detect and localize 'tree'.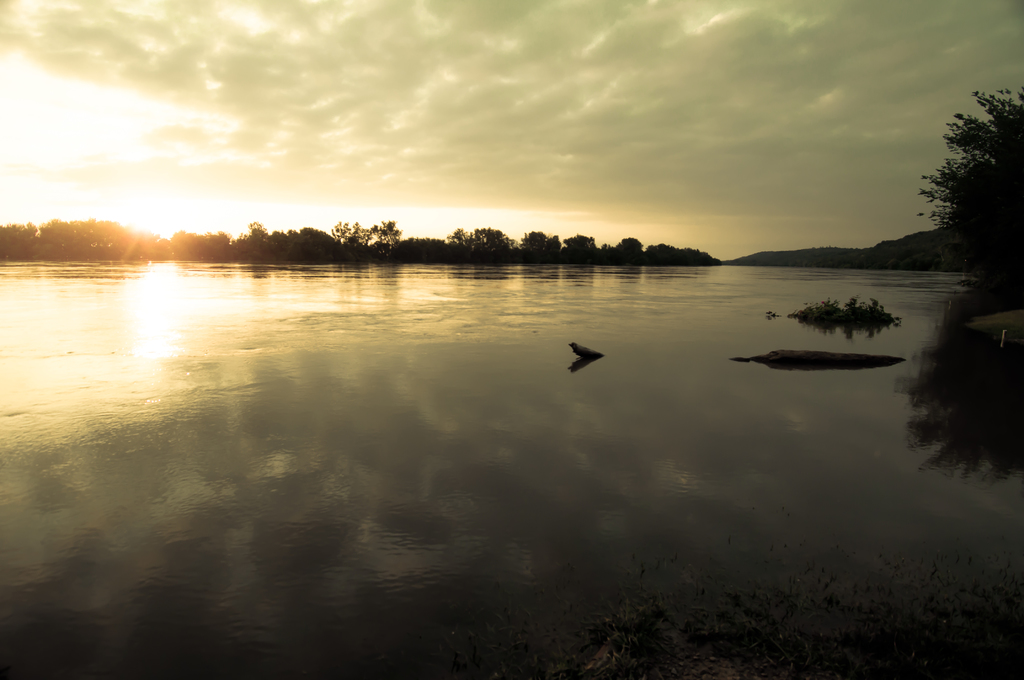
Localized at detection(404, 234, 446, 262).
